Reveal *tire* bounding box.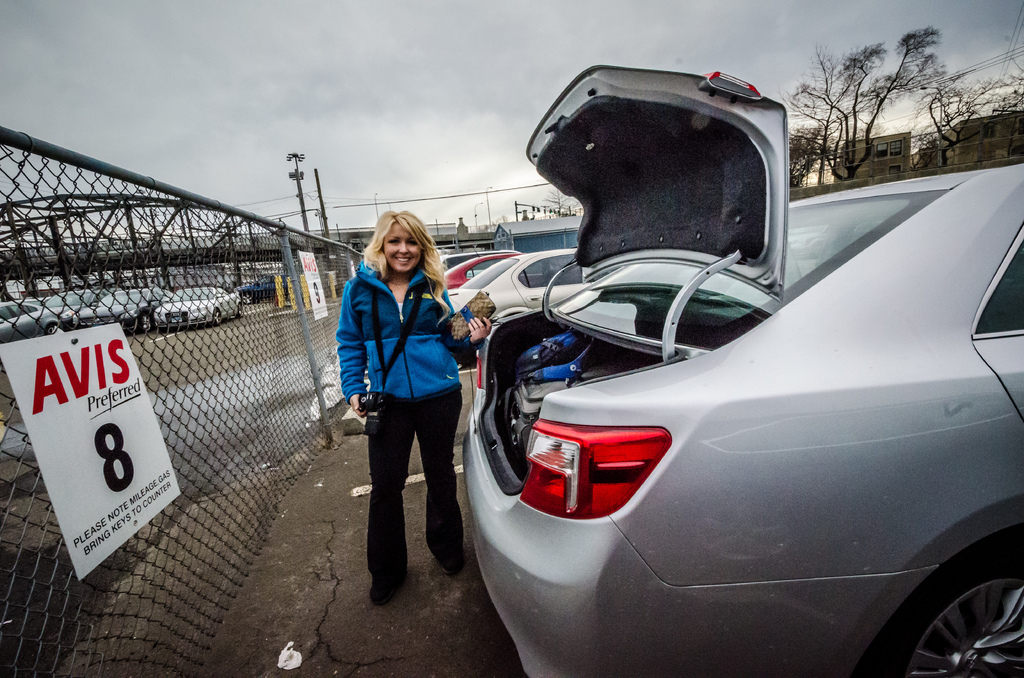
Revealed: <region>137, 311, 154, 336</region>.
